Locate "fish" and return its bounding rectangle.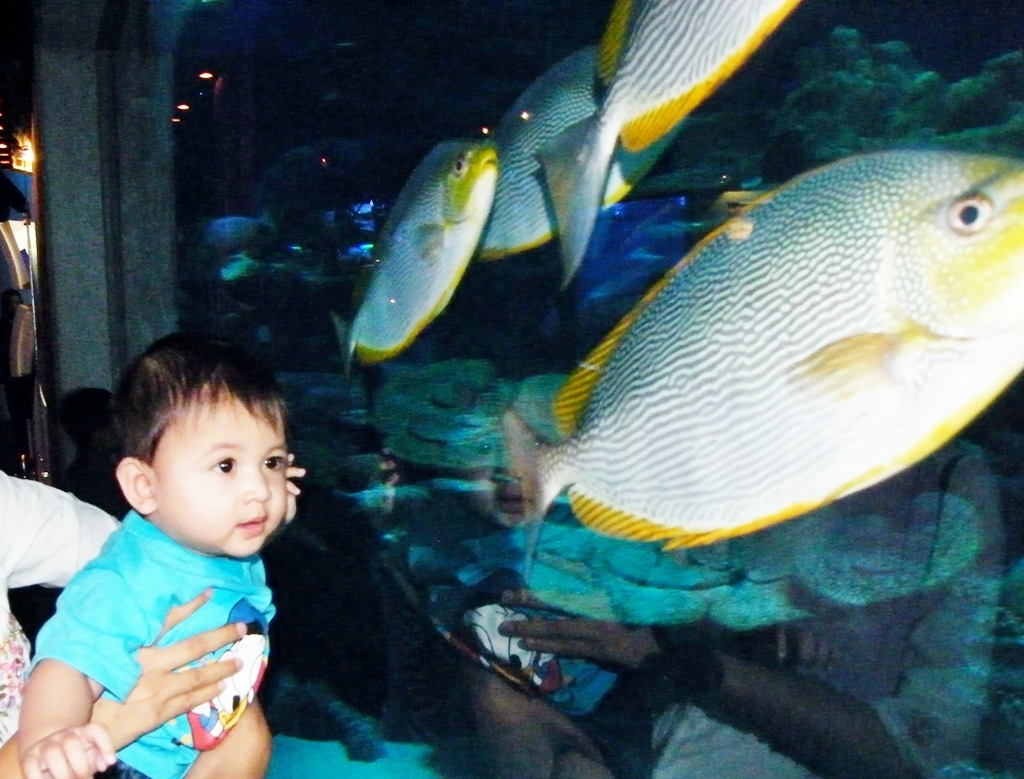
{"x1": 334, "y1": 139, "x2": 504, "y2": 375}.
